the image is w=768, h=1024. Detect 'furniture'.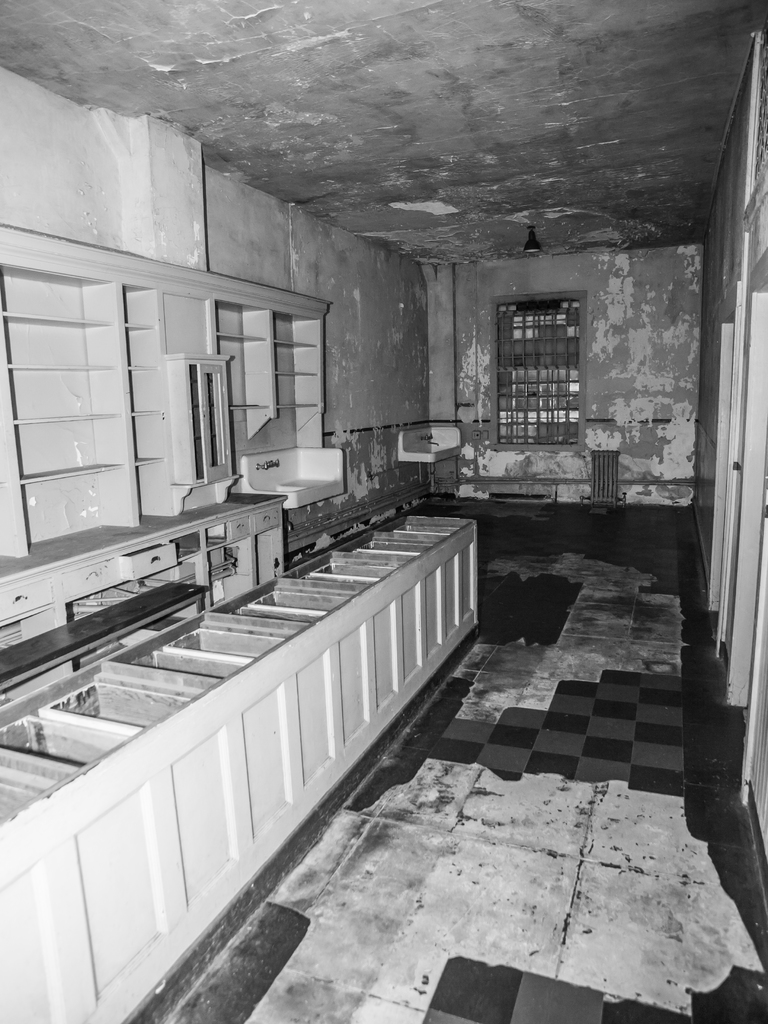
Detection: 0, 220, 331, 709.
